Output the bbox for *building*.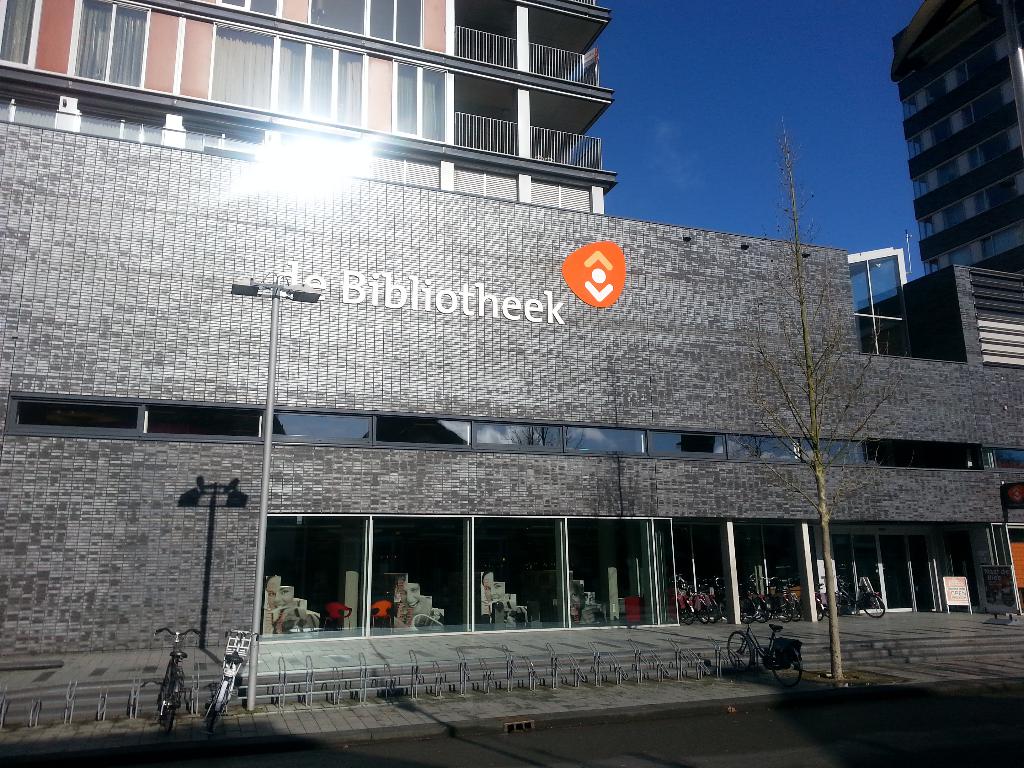
bbox(3, 0, 1023, 662).
